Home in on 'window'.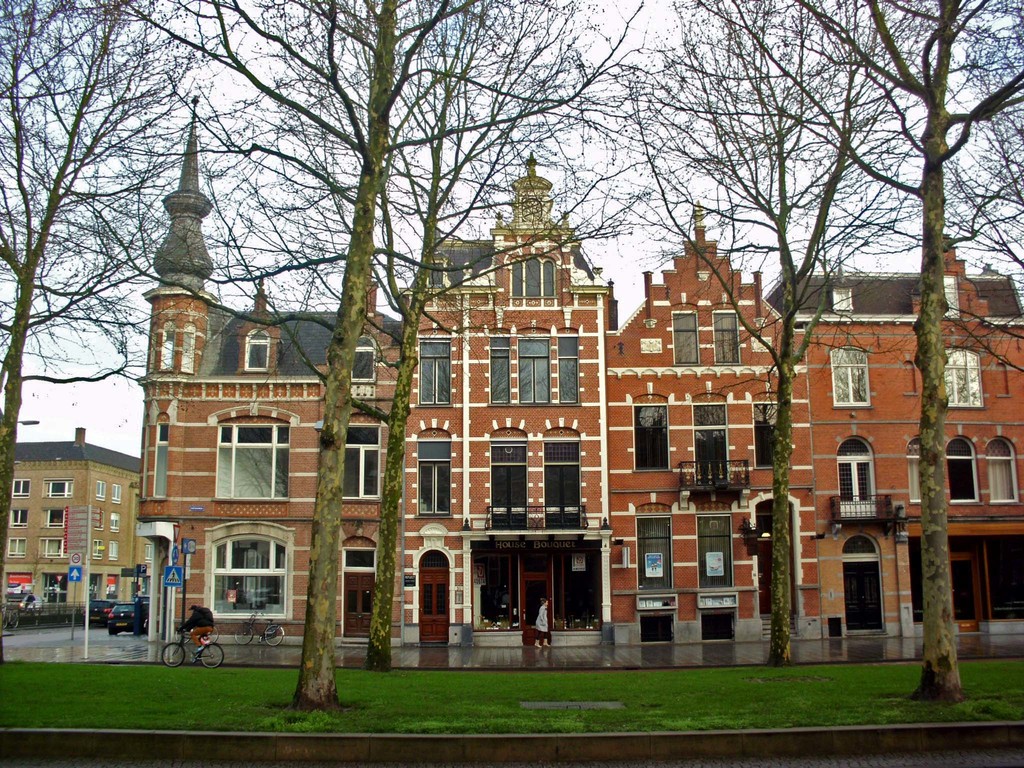
Homed in at bbox=[205, 533, 285, 631].
